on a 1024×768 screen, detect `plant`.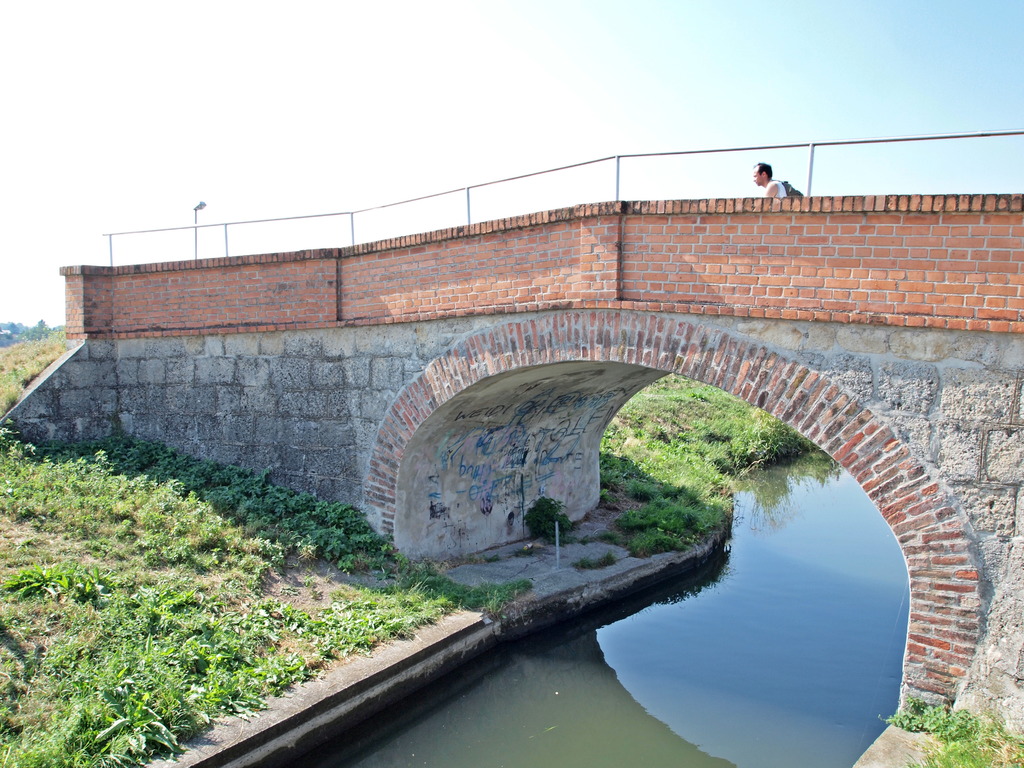
x1=875, y1=693, x2=1023, y2=767.
